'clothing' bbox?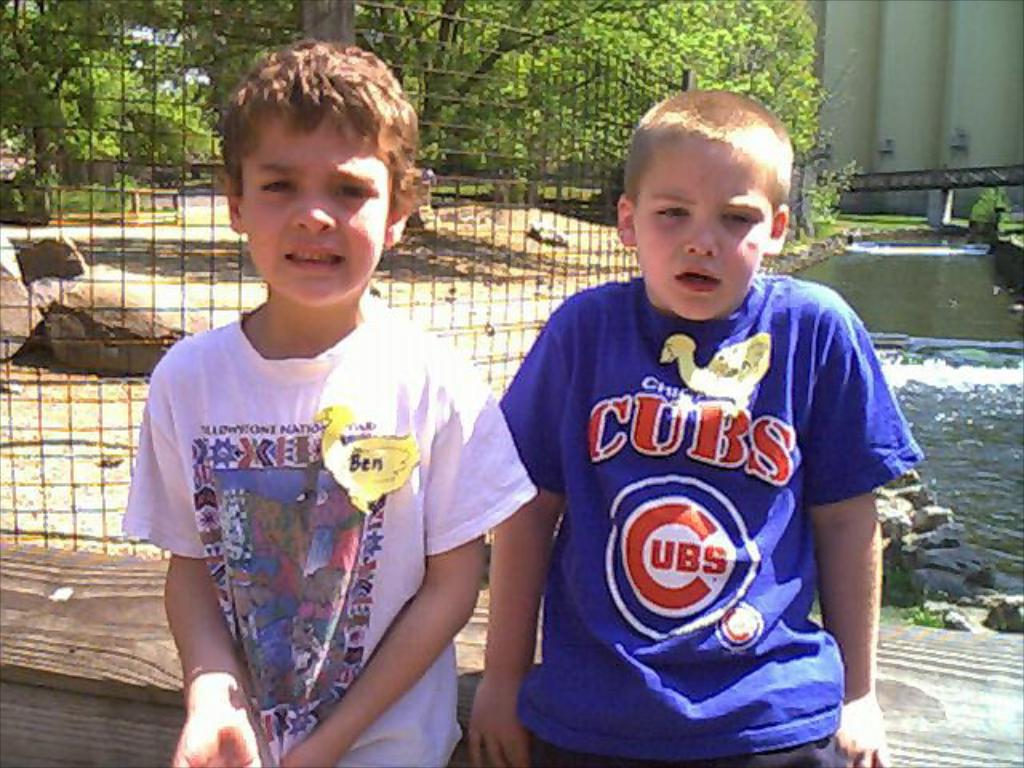
bbox=[498, 277, 925, 766]
